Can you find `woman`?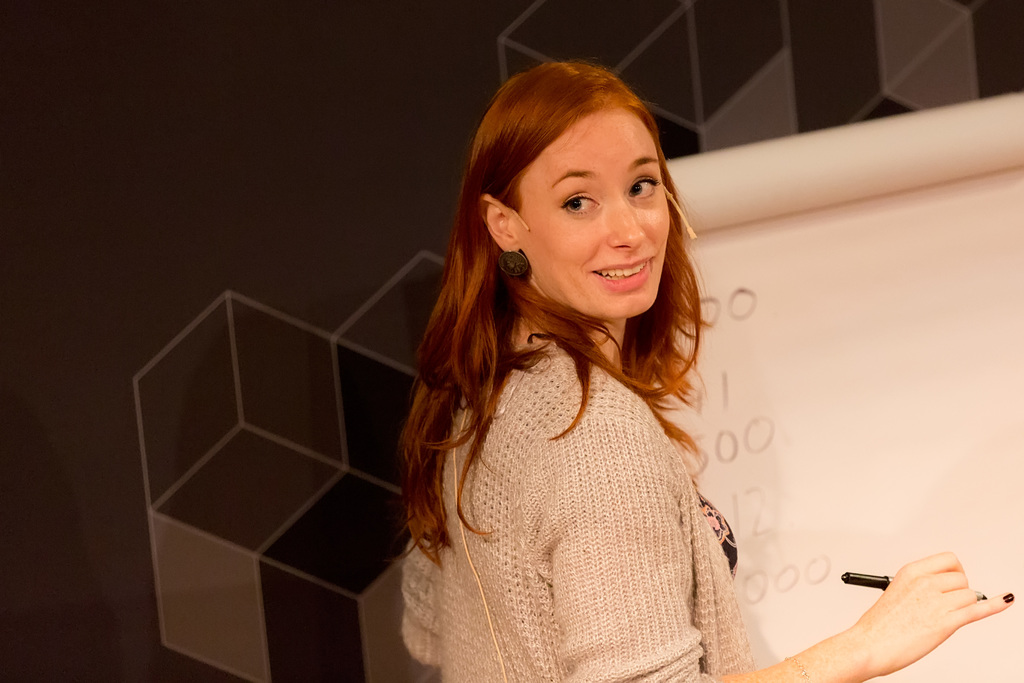
Yes, bounding box: pyautogui.locateOnScreen(363, 80, 795, 677).
